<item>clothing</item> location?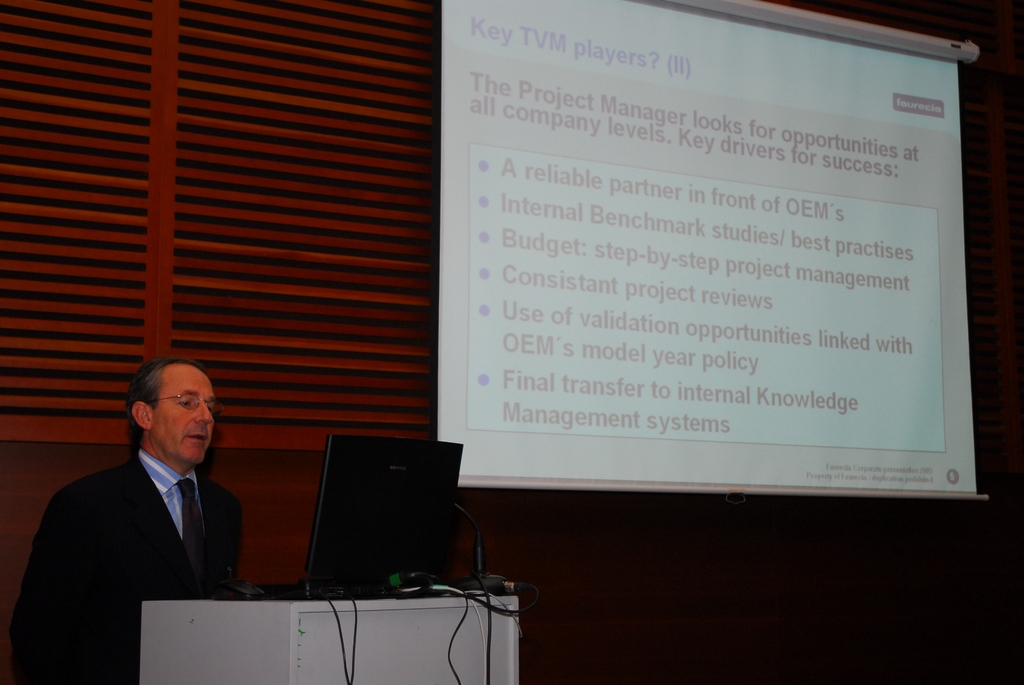
(138, 446, 205, 539)
